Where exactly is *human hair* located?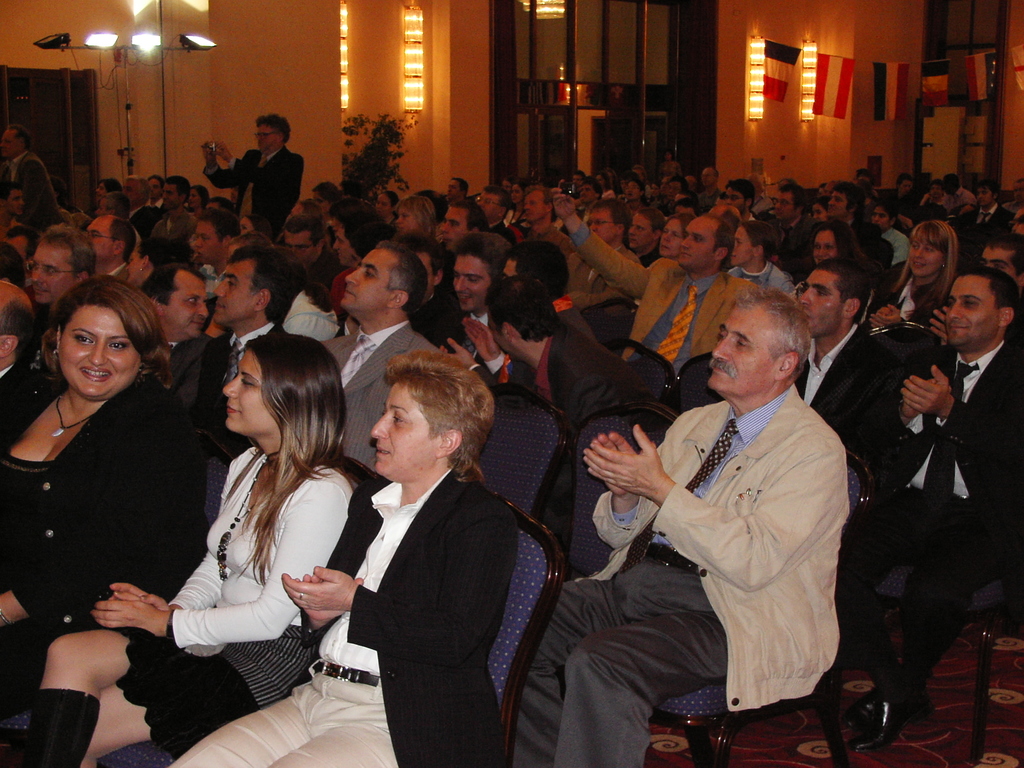
Its bounding box is [left=40, top=269, right=173, bottom=390].
